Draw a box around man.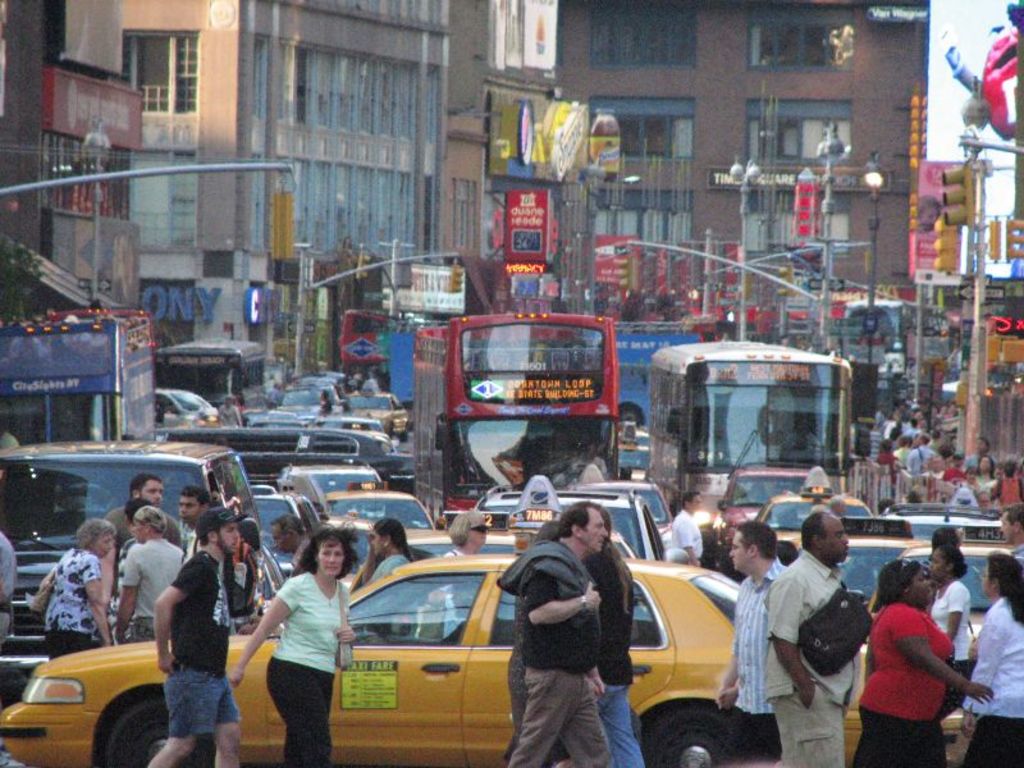
detection(358, 577, 485, 650).
